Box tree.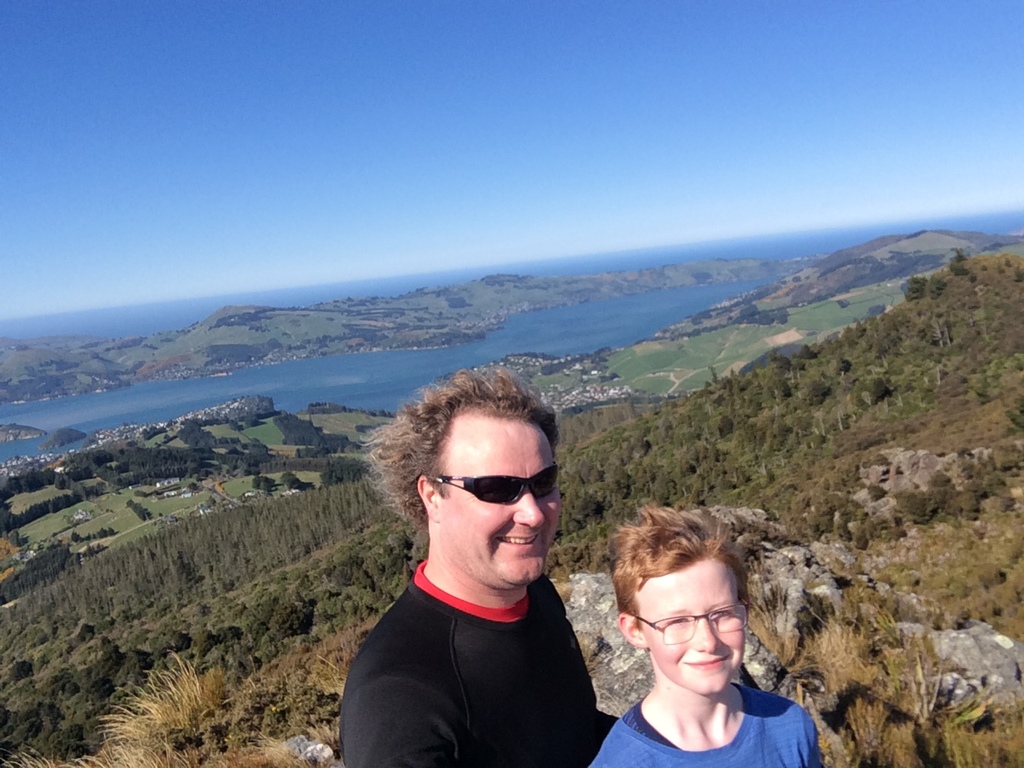
detection(147, 634, 191, 670).
